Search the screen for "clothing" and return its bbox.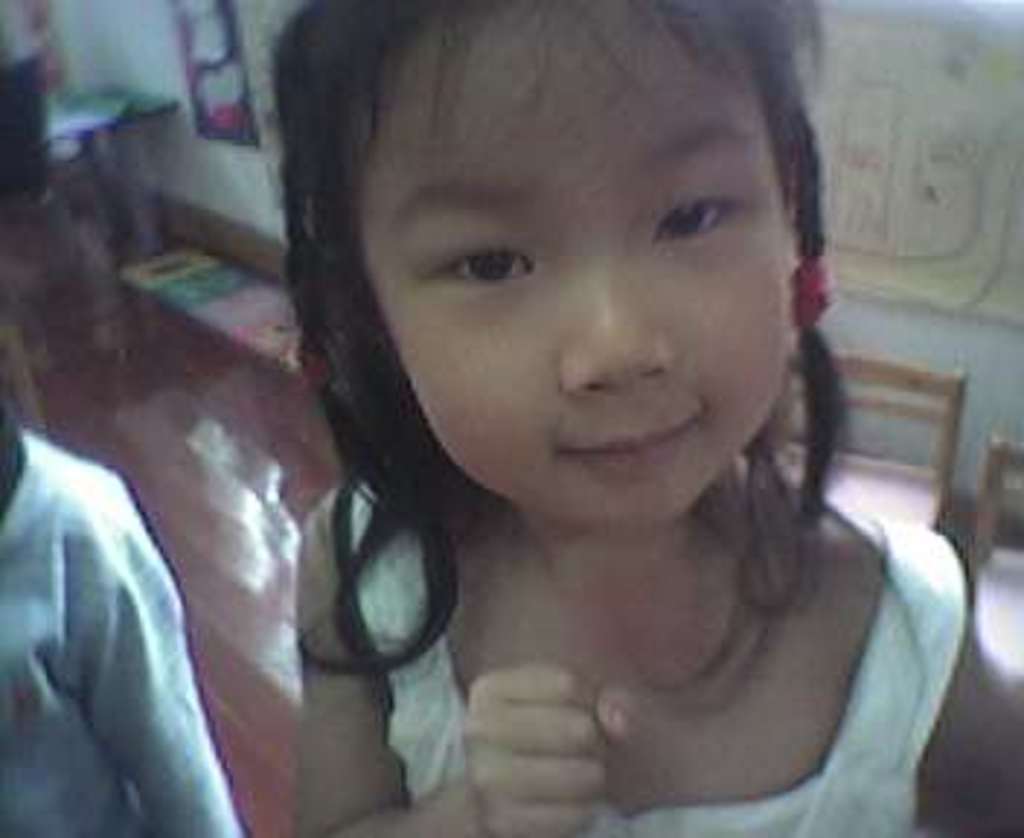
Found: [0,340,241,837].
